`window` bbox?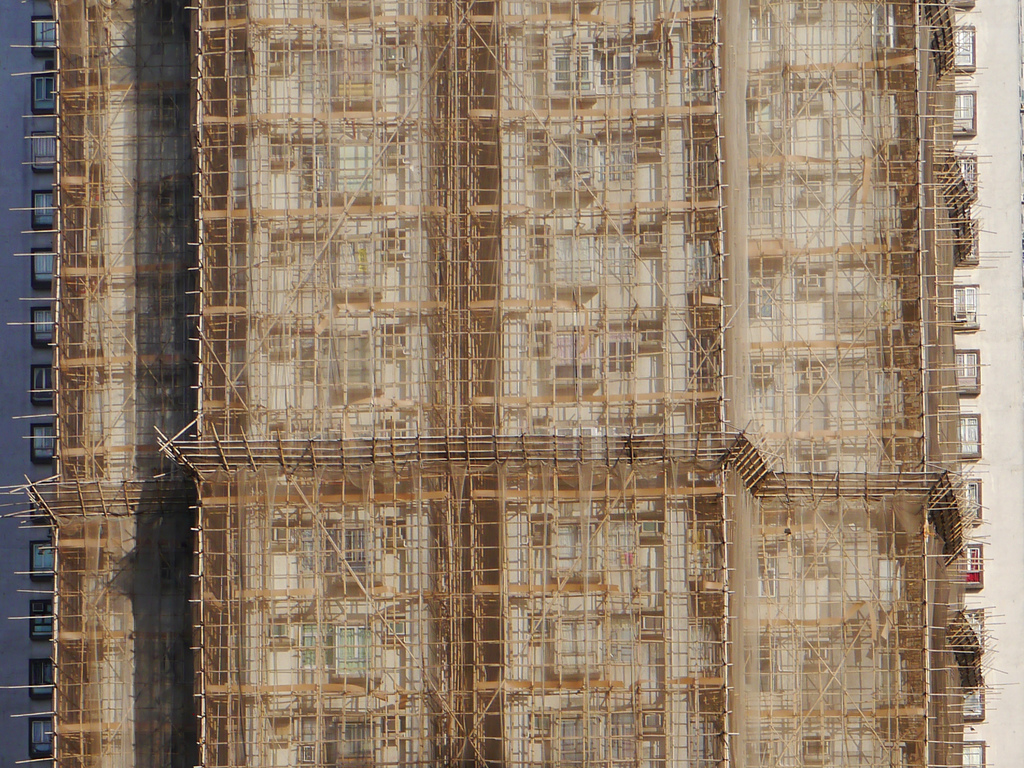
959,410,979,463
